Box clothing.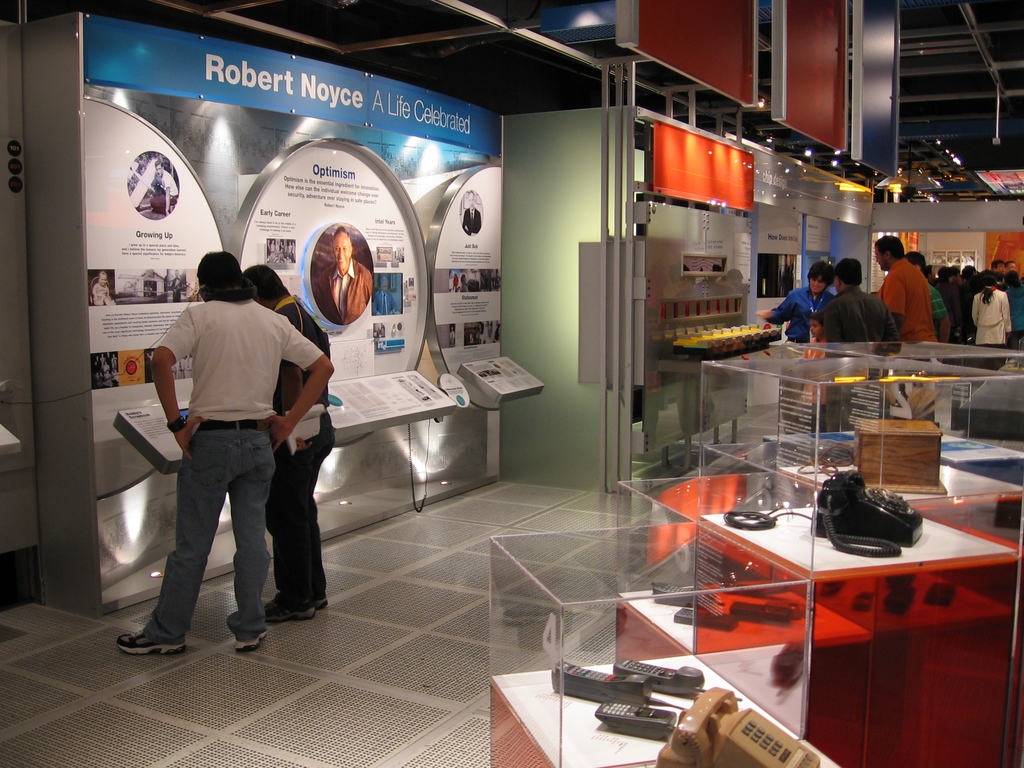
Rect(152, 170, 177, 216).
